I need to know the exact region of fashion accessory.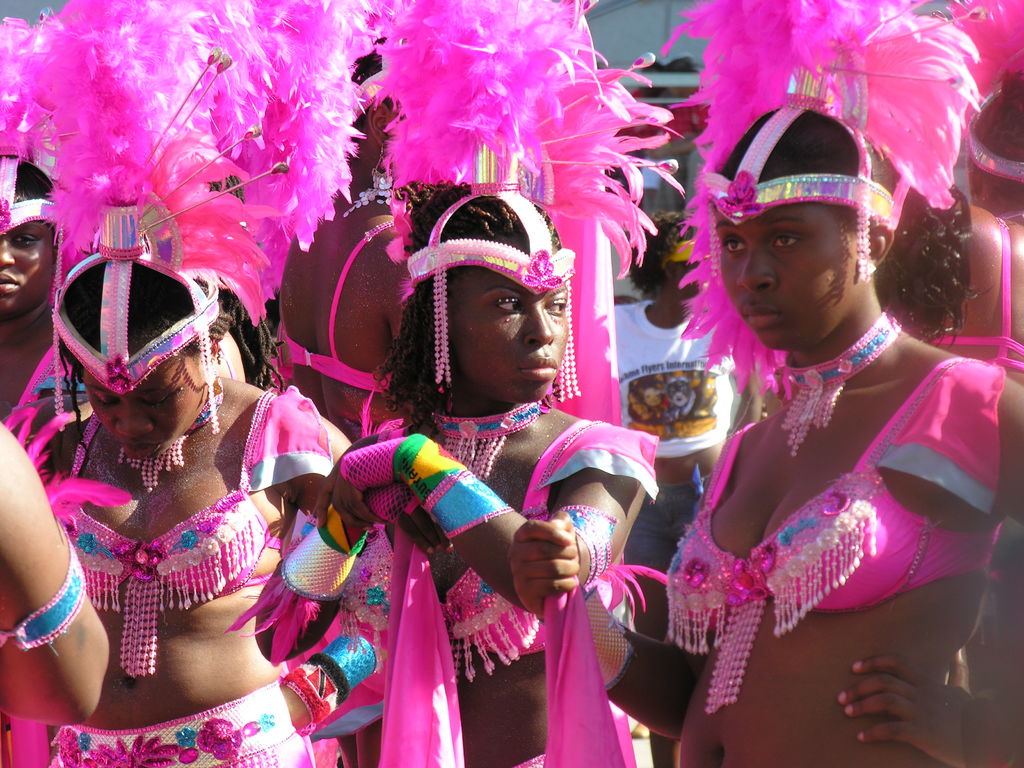
Region: [106, 369, 223, 491].
